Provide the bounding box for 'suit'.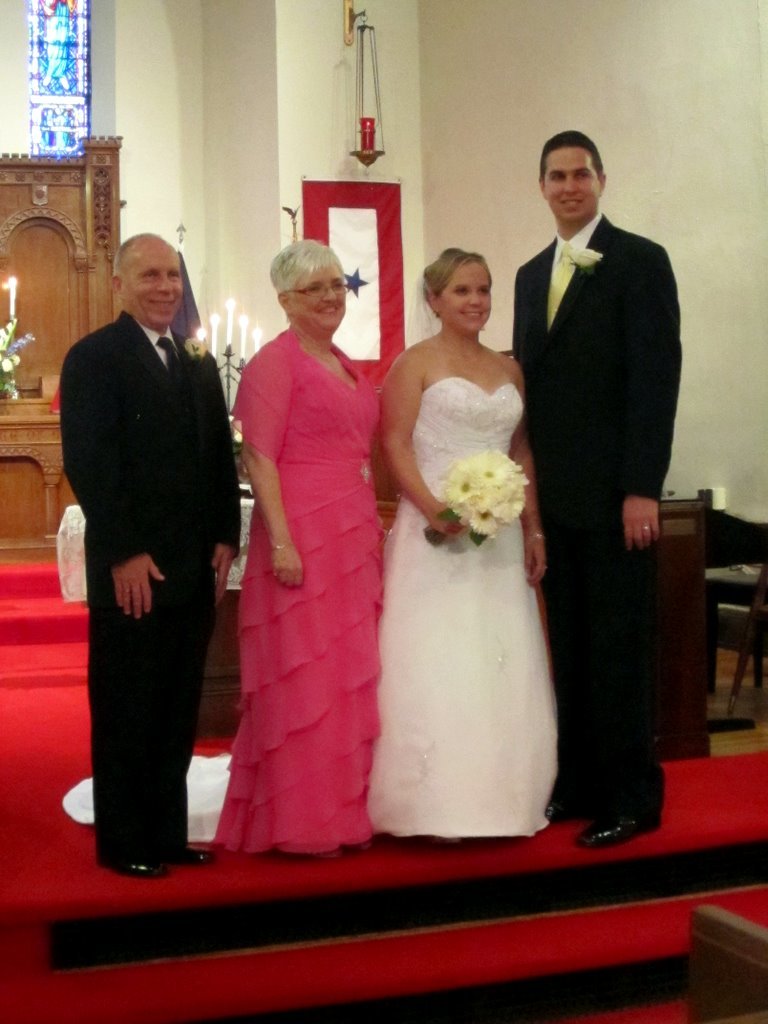
crop(513, 137, 705, 817).
